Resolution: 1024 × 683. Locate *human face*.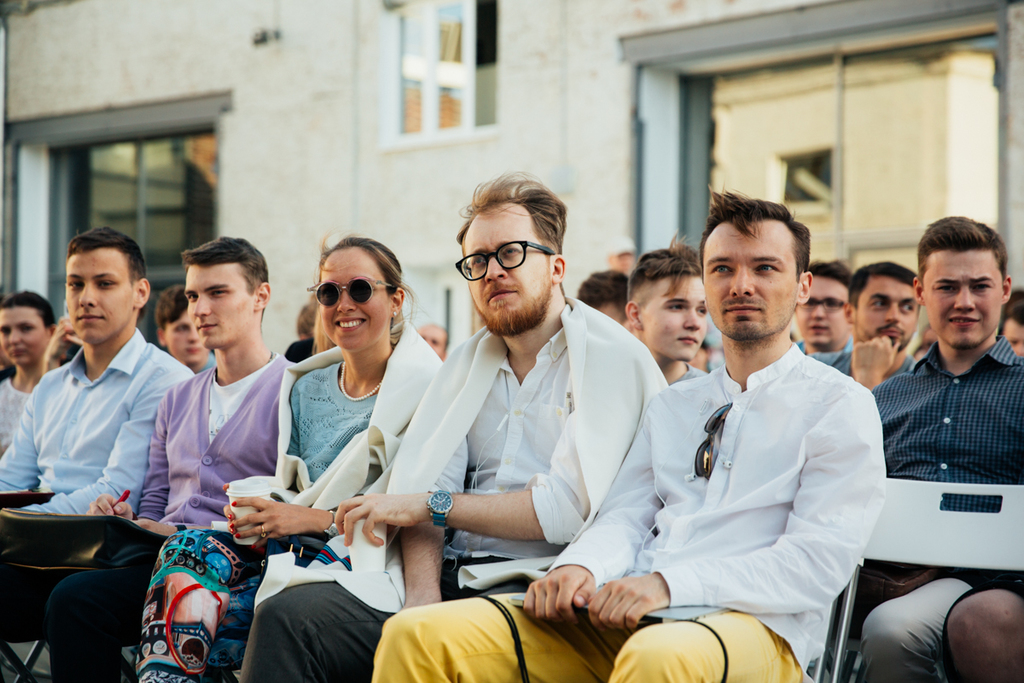
l=0, t=306, r=44, b=366.
